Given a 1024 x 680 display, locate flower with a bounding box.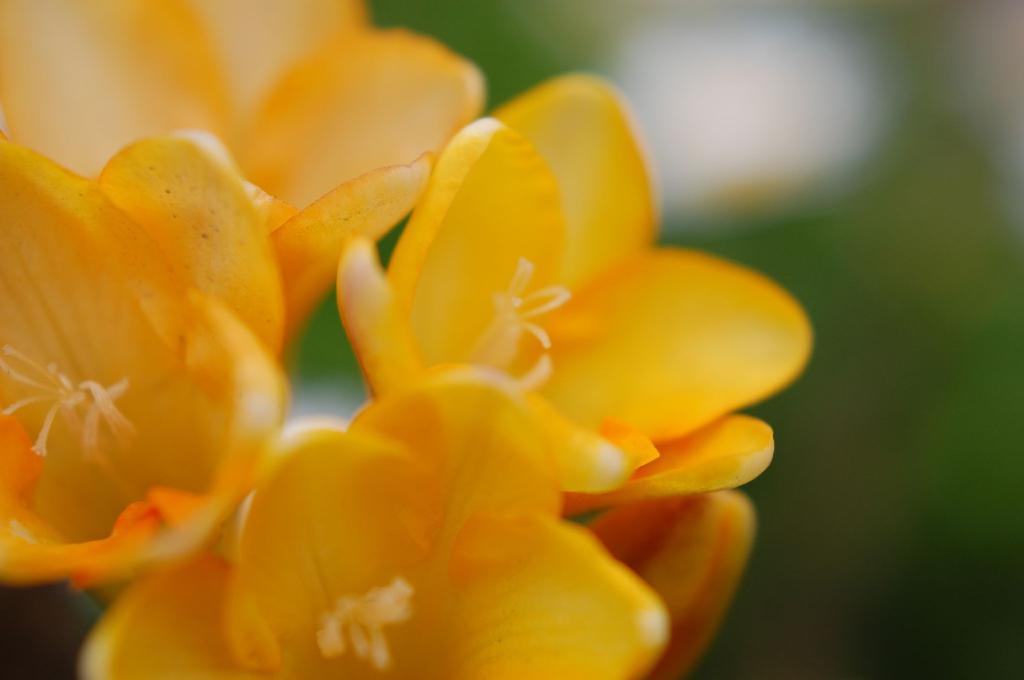
Located: rect(0, 120, 289, 593).
